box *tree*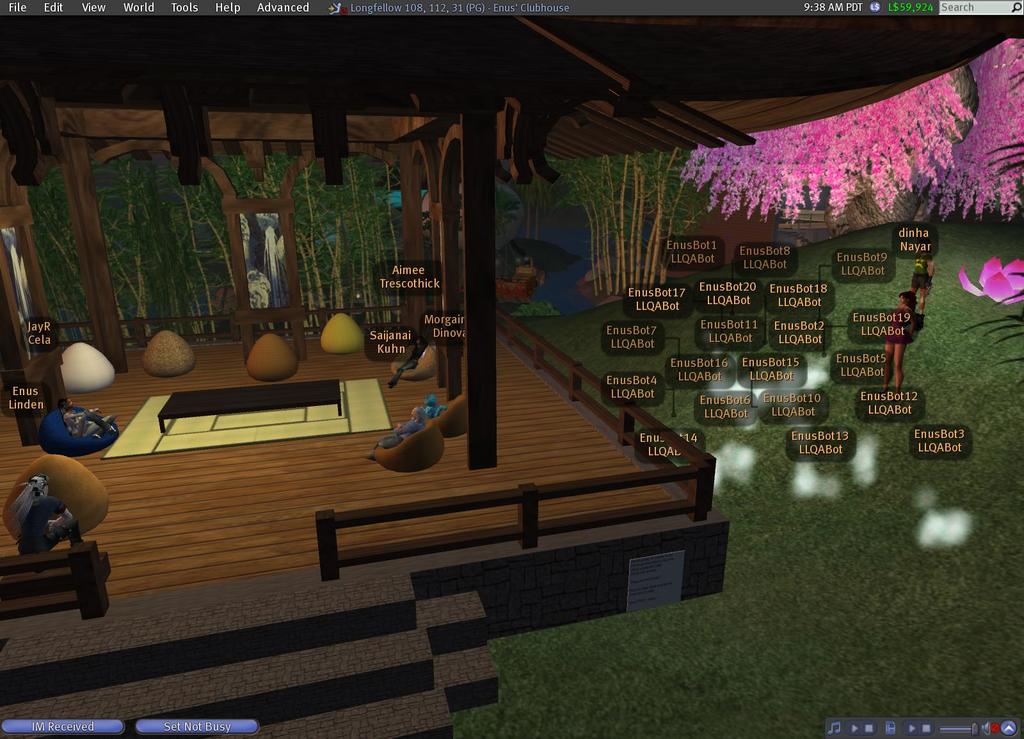
Rect(684, 73, 967, 223)
